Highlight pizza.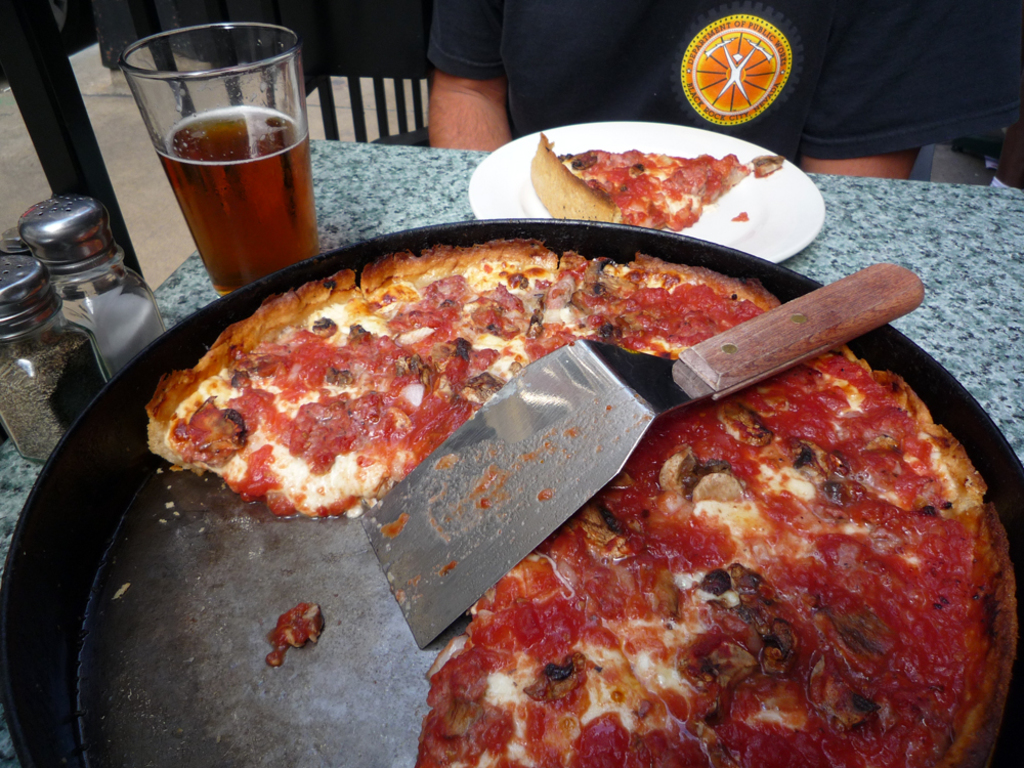
Highlighted region: [139, 271, 494, 504].
